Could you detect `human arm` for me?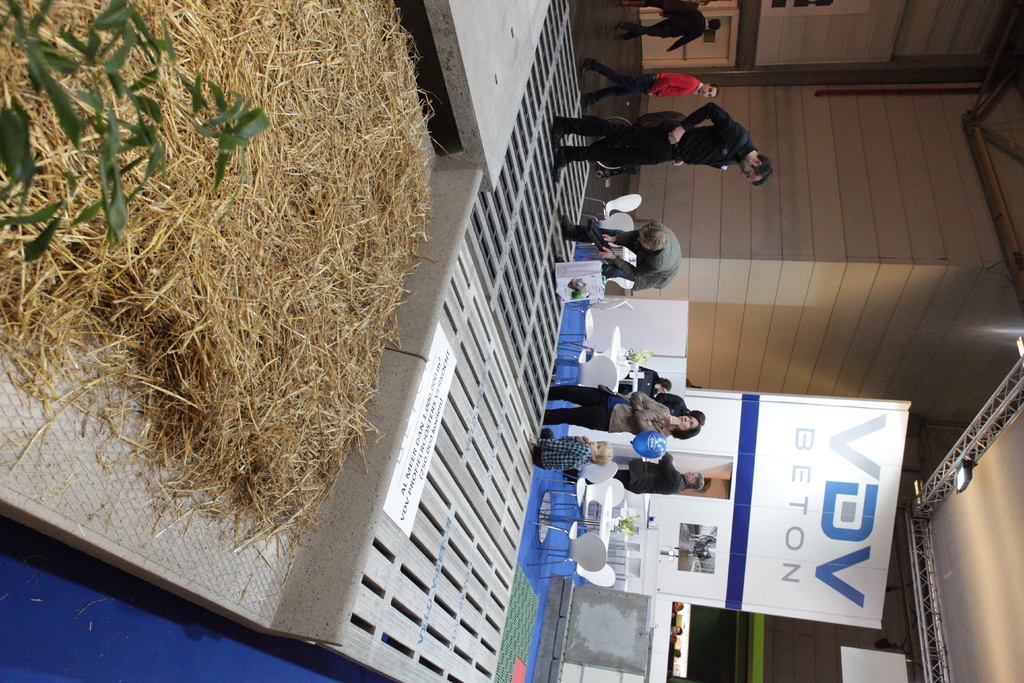
Detection result: BBox(527, 434, 589, 457).
